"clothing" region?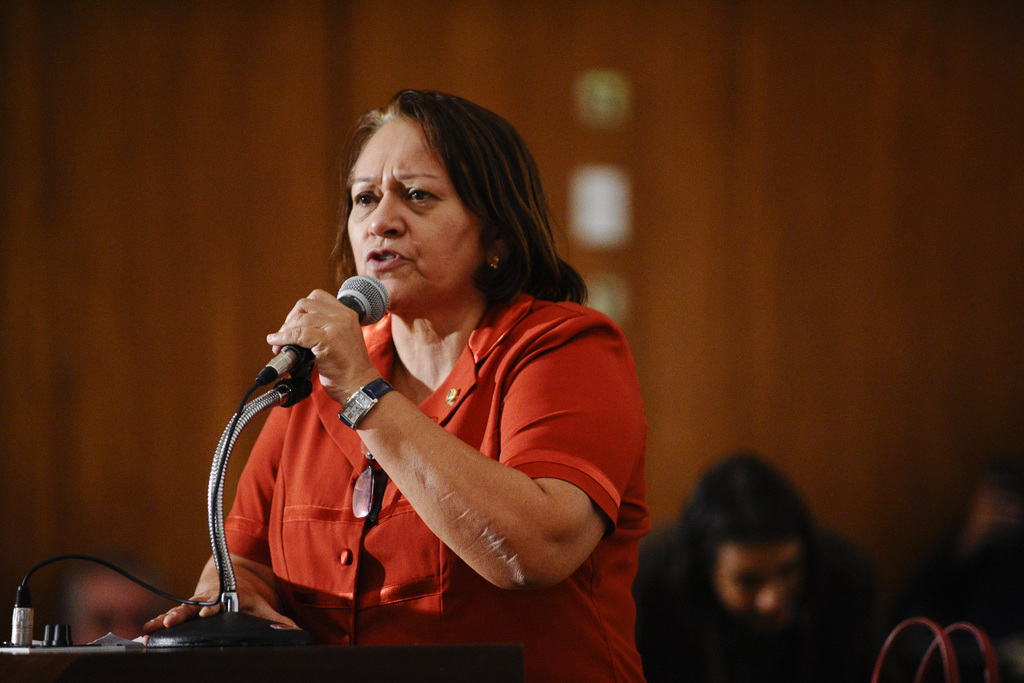
[left=621, top=512, right=906, bottom=682]
